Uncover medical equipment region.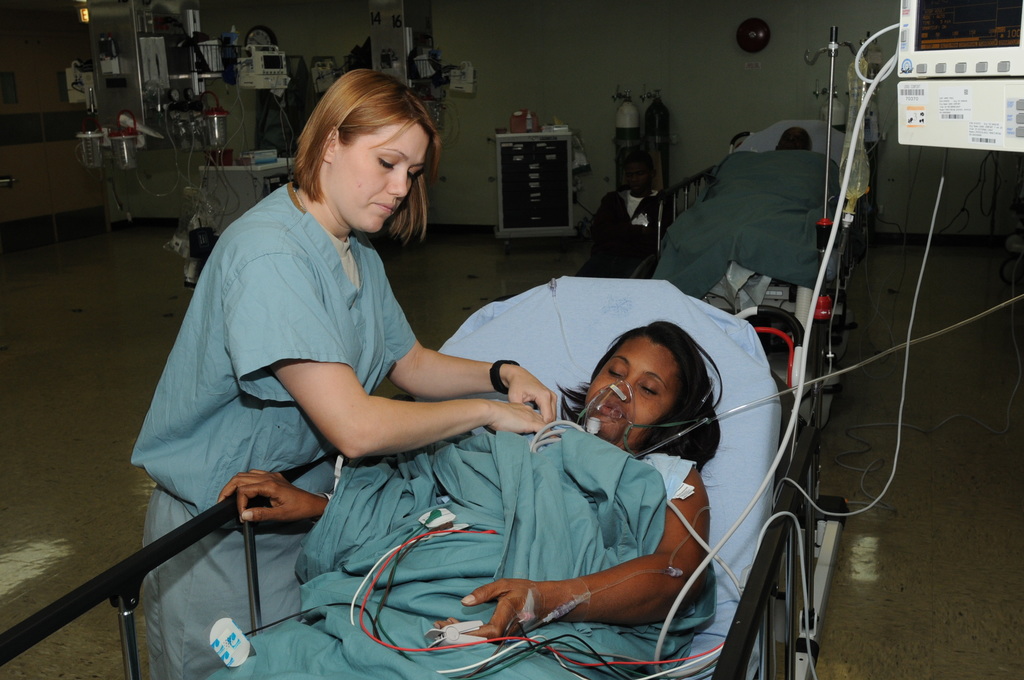
Uncovered: <region>608, 82, 646, 199</region>.
